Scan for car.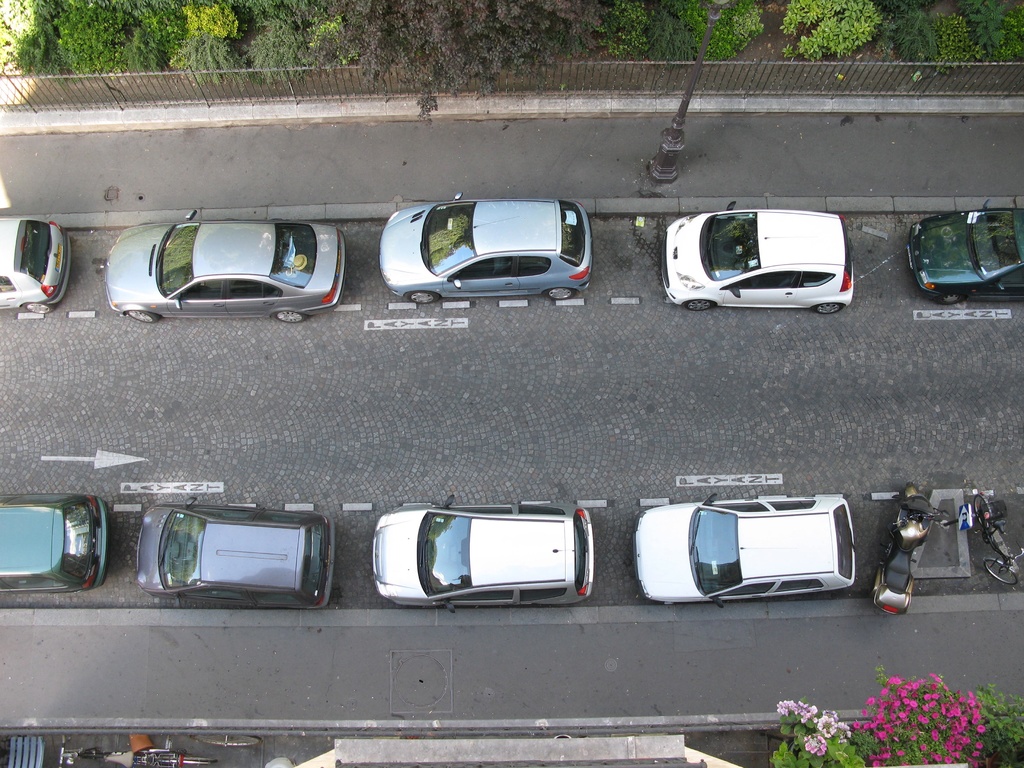
Scan result: left=0, top=492, right=116, bottom=600.
